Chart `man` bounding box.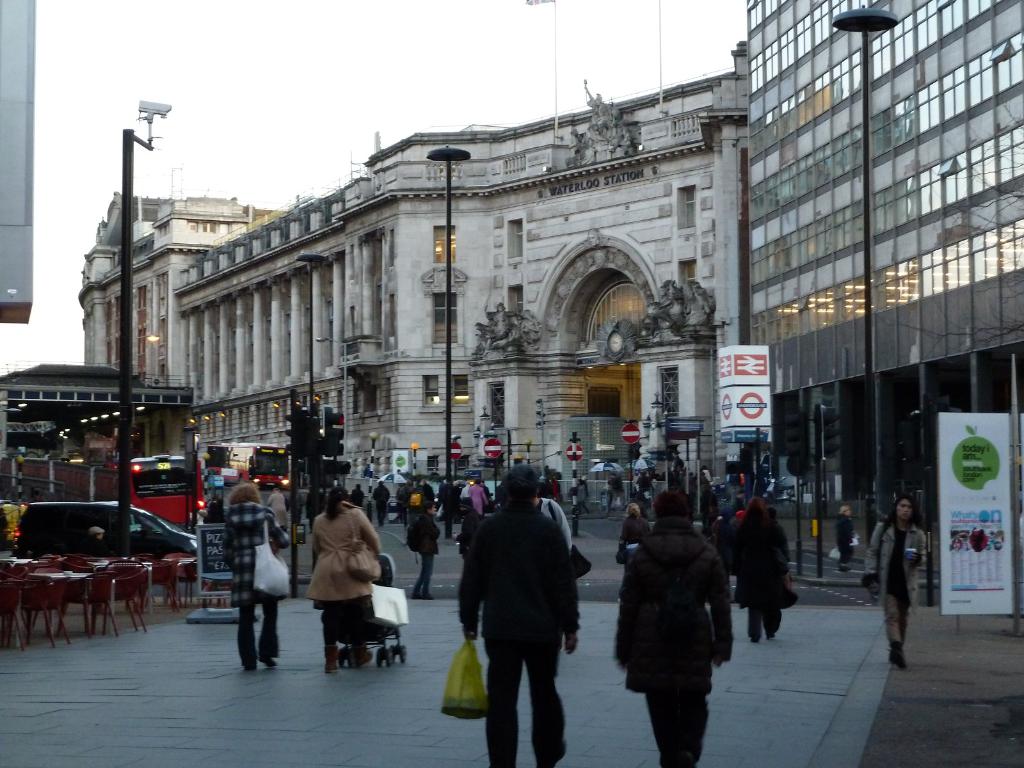
Charted: <box>609,474,625,508</box>.
